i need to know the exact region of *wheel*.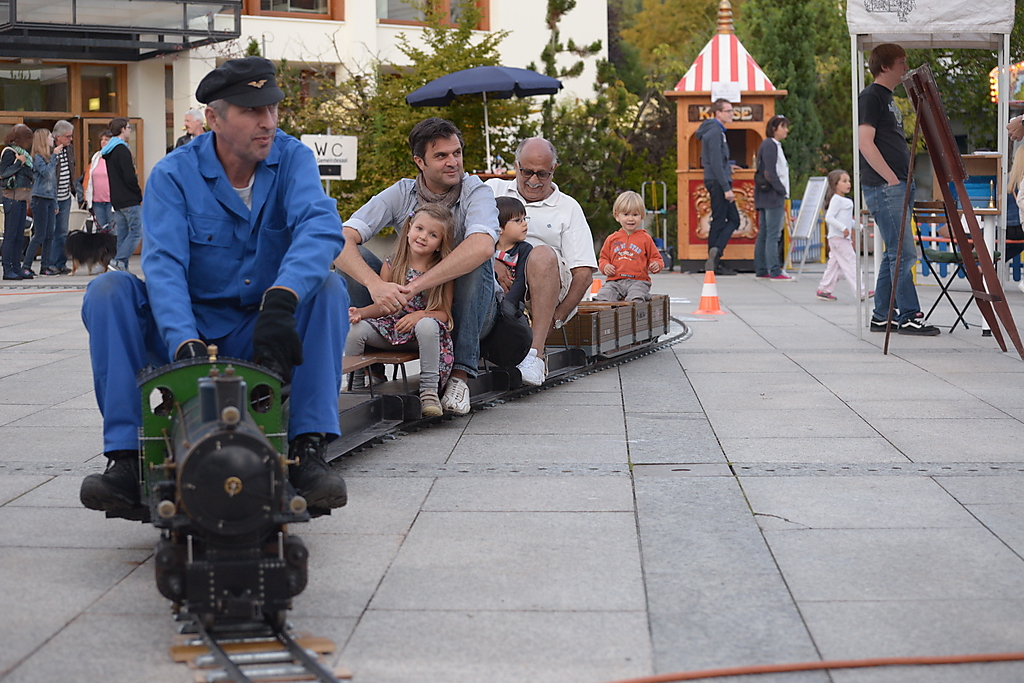
Region: box=[272, 610, 287, 630].
